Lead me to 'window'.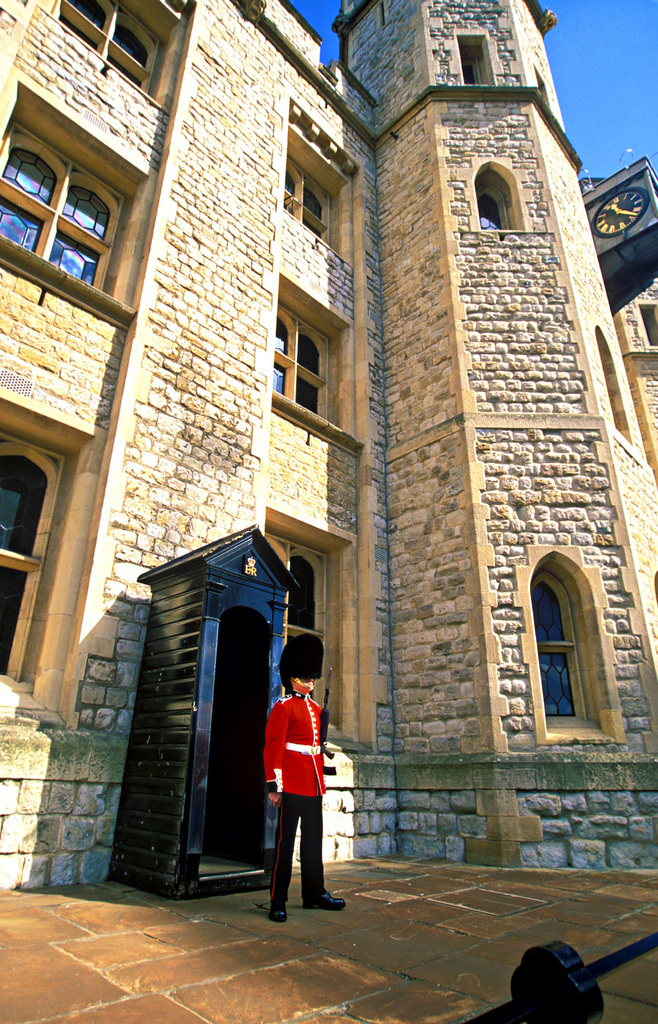
Lead to BBox(0, 89, 149, 323).
